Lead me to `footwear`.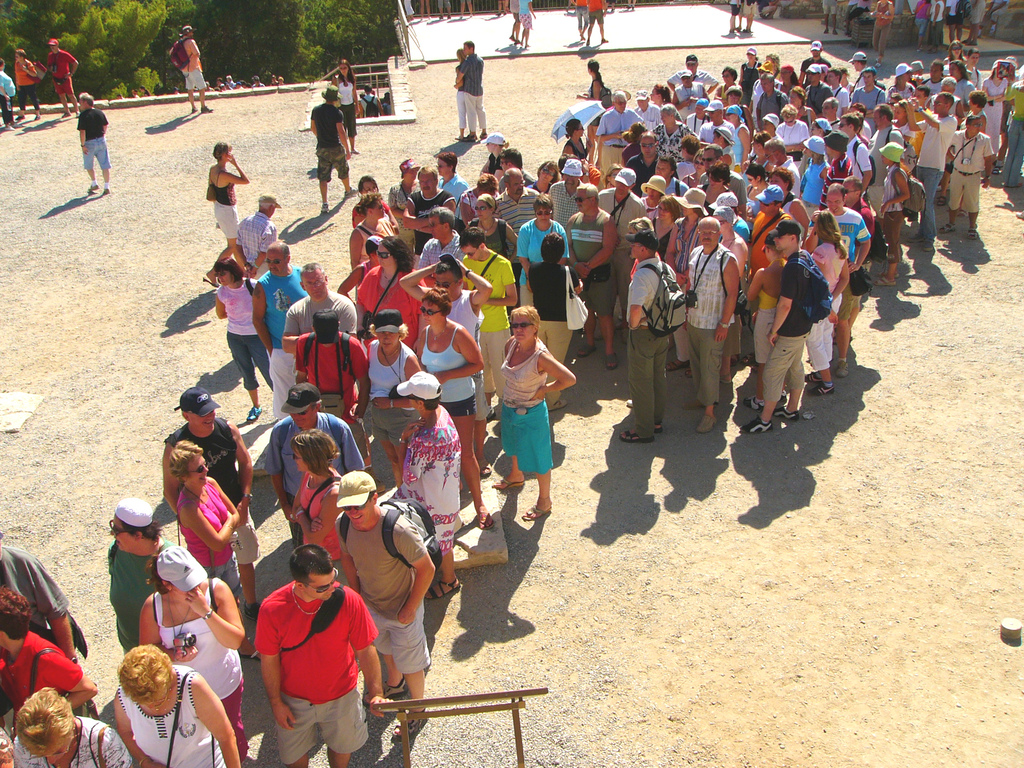
Lead to (513,38,520,45).
